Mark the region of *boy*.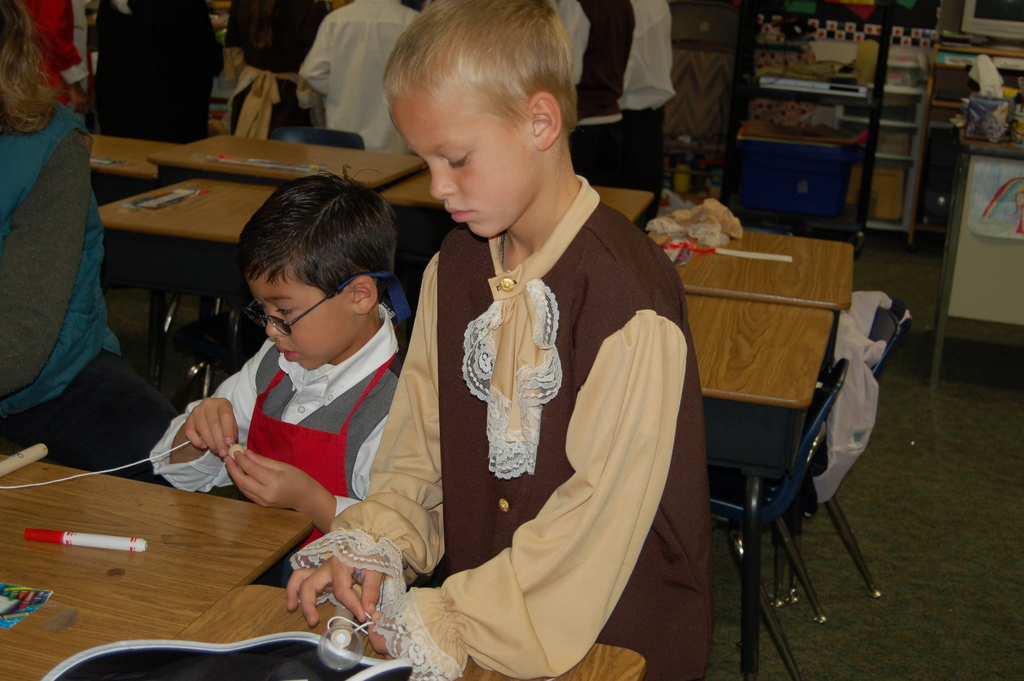
Region: 152 168 400 587.
